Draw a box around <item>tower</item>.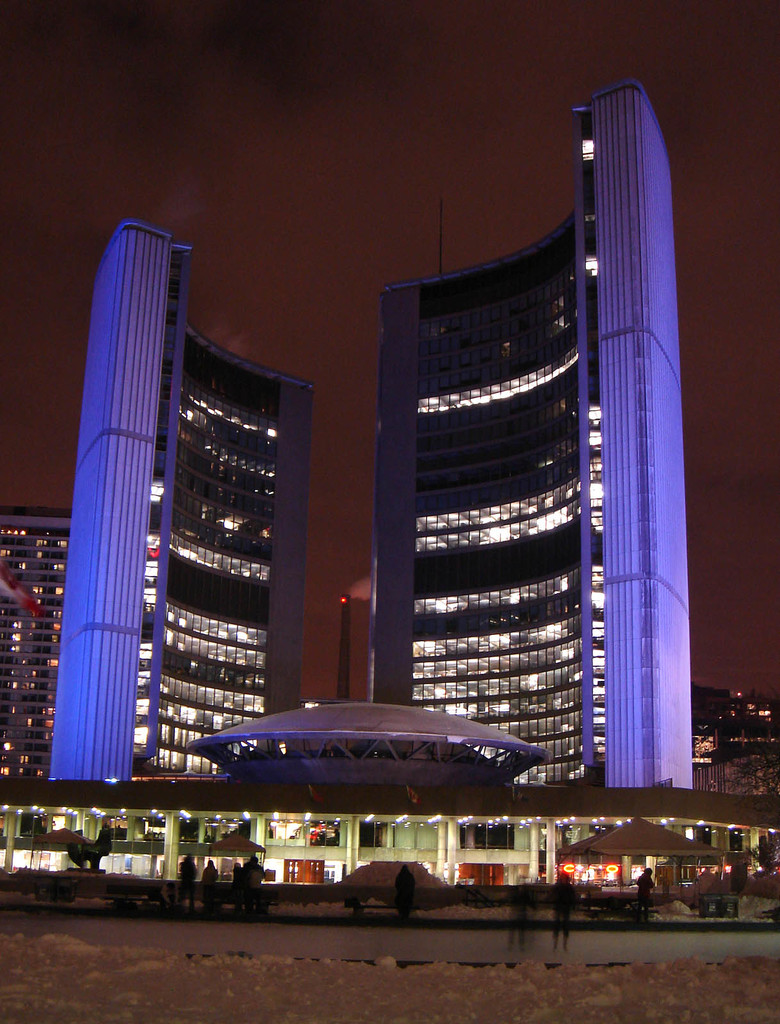
bbox=(47, 184, 326, 812).
